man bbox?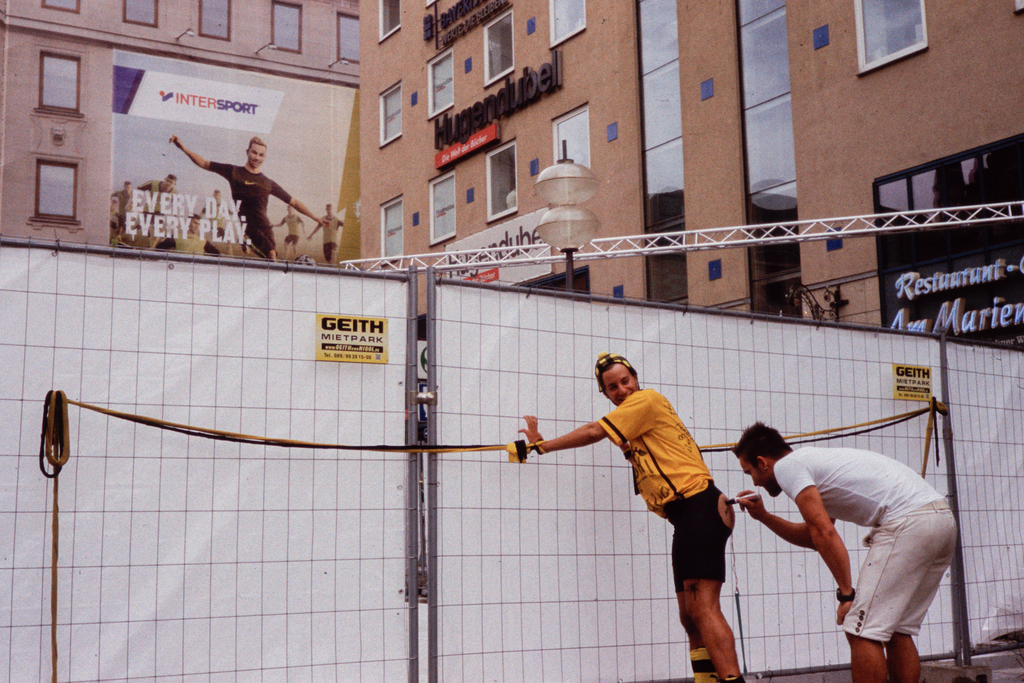
select_region(109, 197, 123, 243)
